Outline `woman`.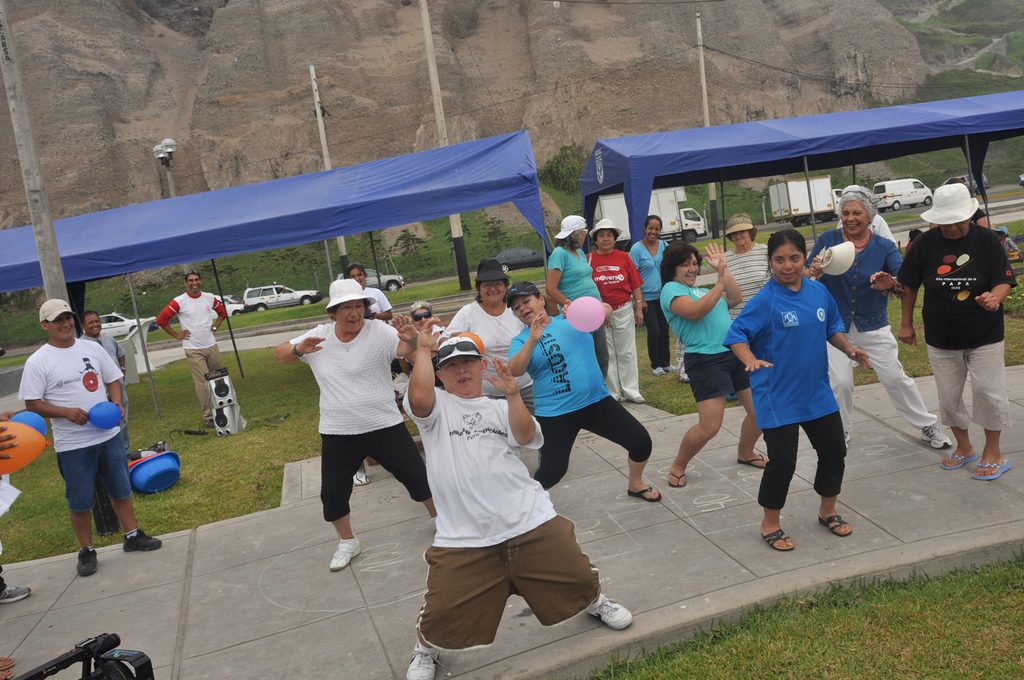
Outline: select_region(344, 258, 395, 324).
